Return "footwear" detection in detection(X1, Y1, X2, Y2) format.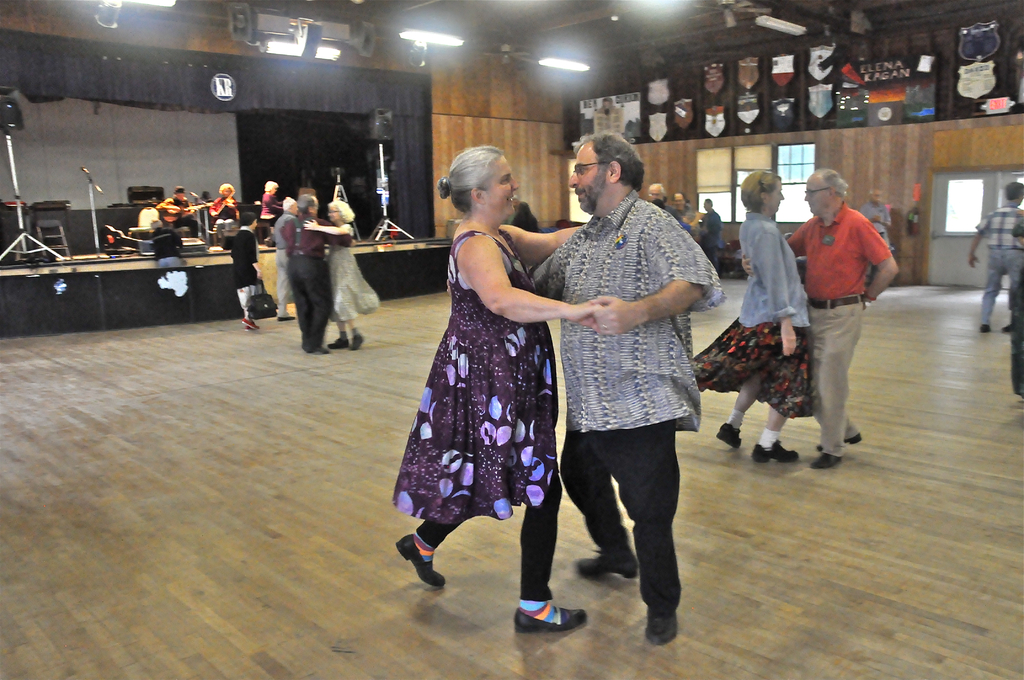
detection(306, 346, 331, 360).
